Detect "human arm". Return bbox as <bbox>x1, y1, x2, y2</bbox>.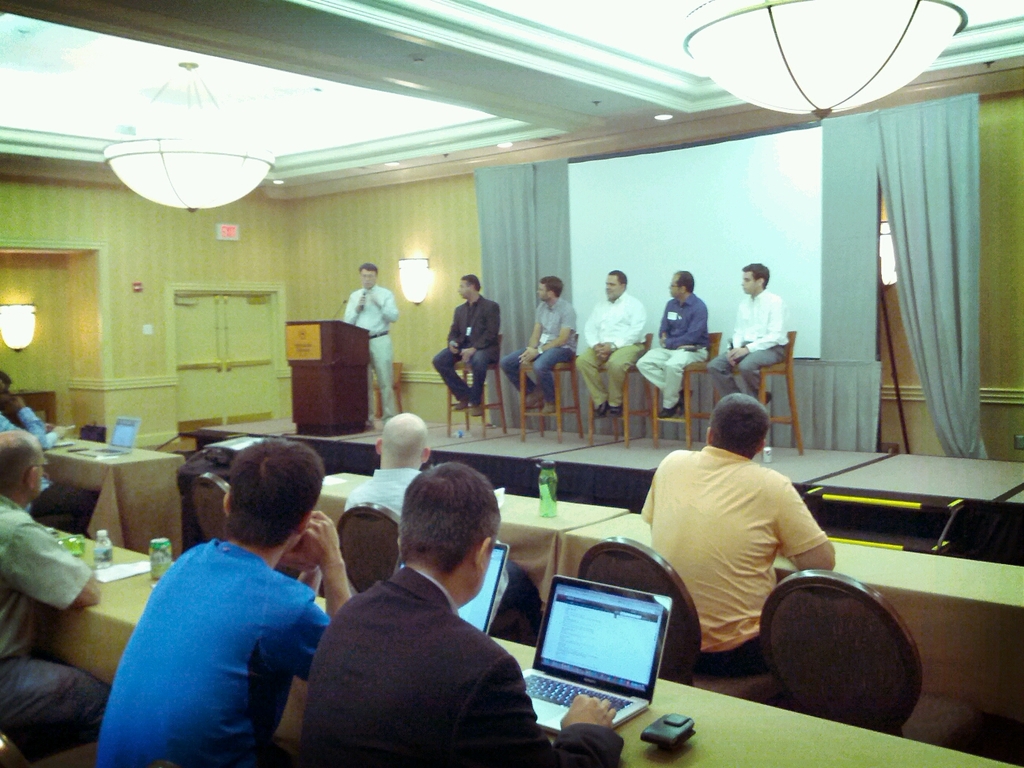
<bbox>664, 299, 712, 352</bbox>.
